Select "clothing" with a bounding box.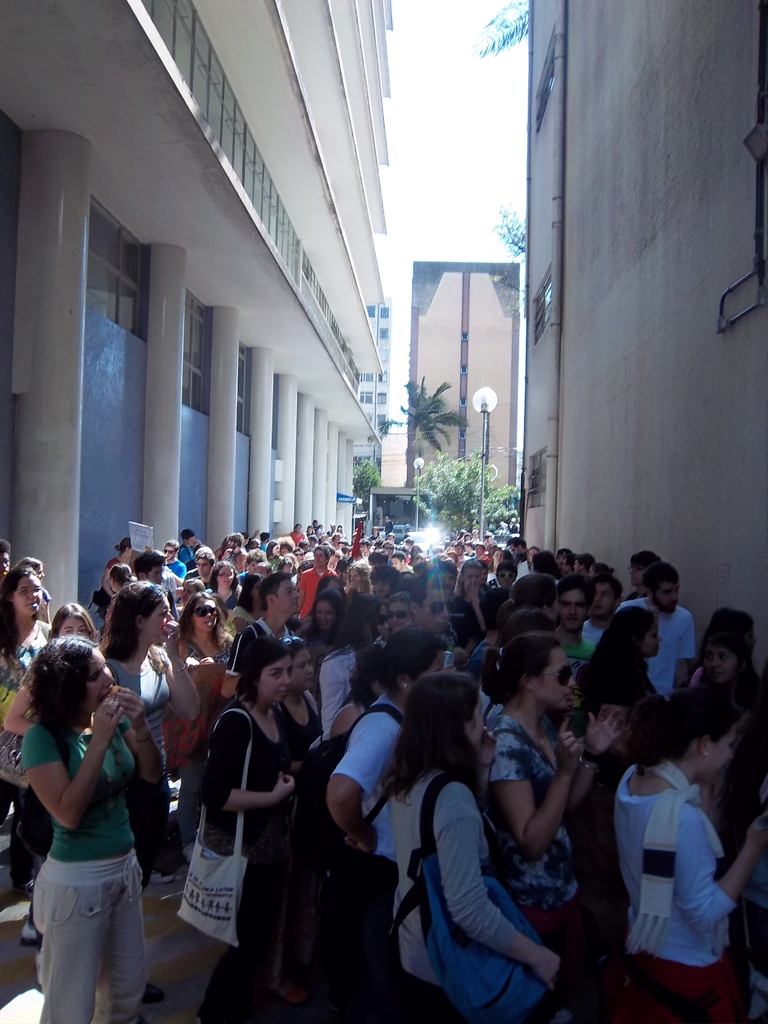
region(177, 627, 234, 844).
